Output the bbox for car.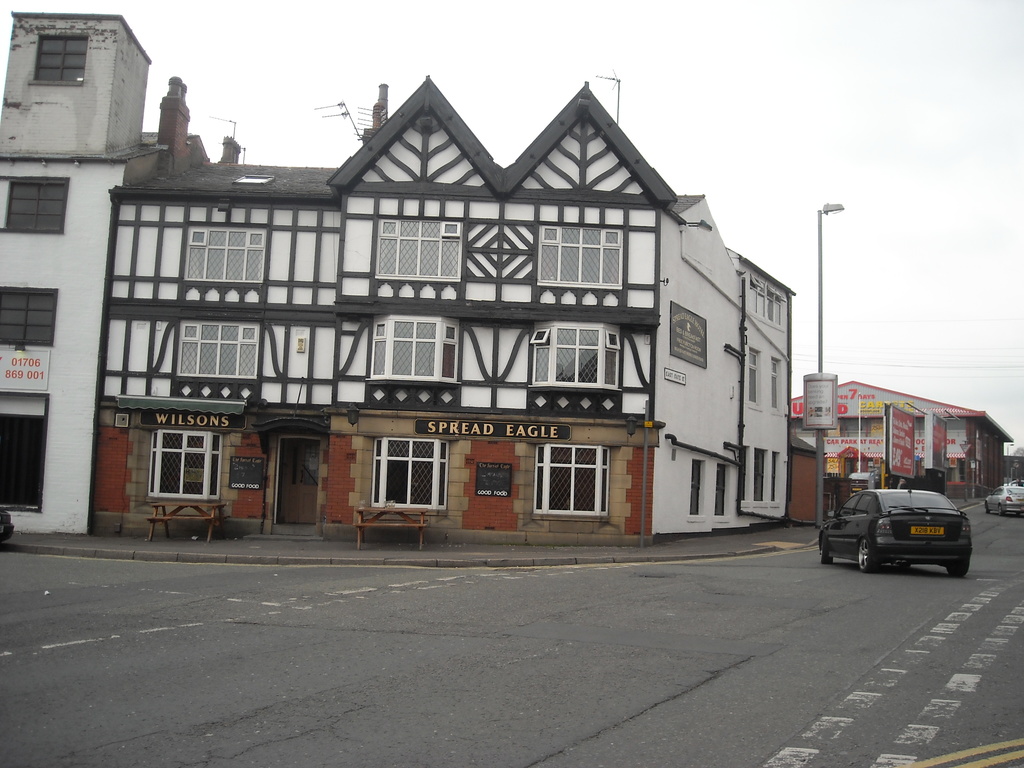
<region>0, 508, 12, 542</region>.
